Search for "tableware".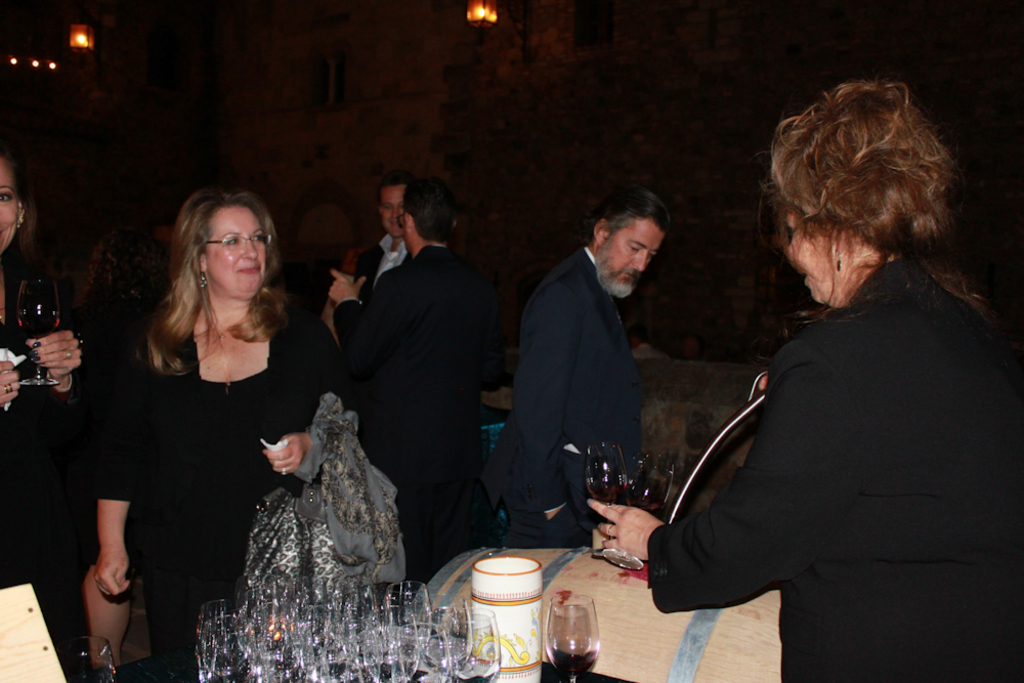
Found at x1=471, y1=553, x2=541, y2=682.
